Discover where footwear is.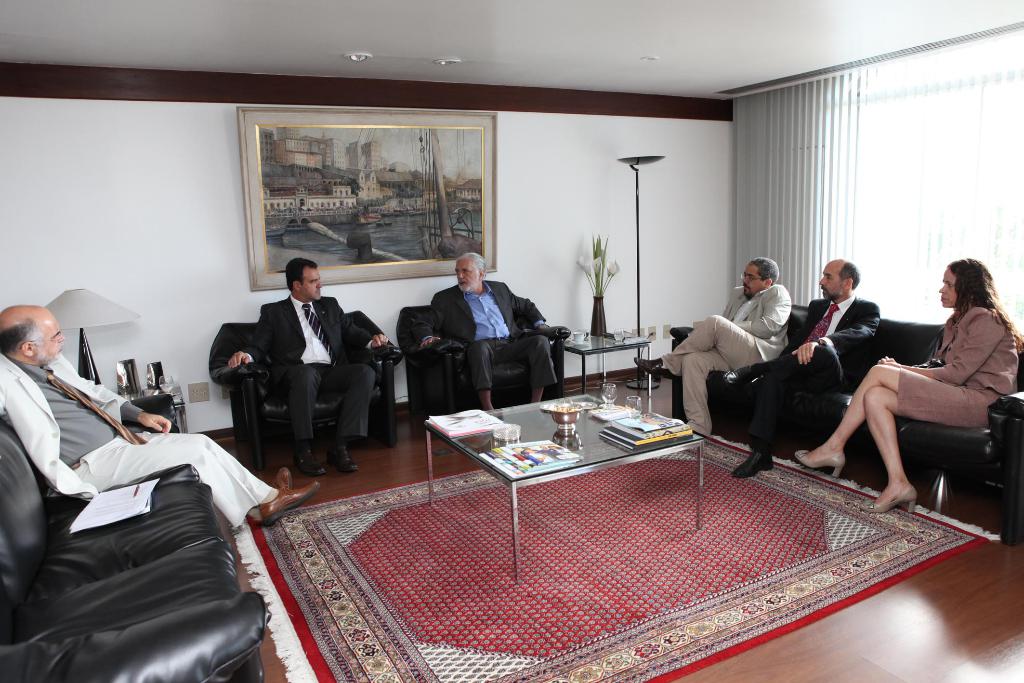
Discovered at rect(259, 478, 319, 527).
